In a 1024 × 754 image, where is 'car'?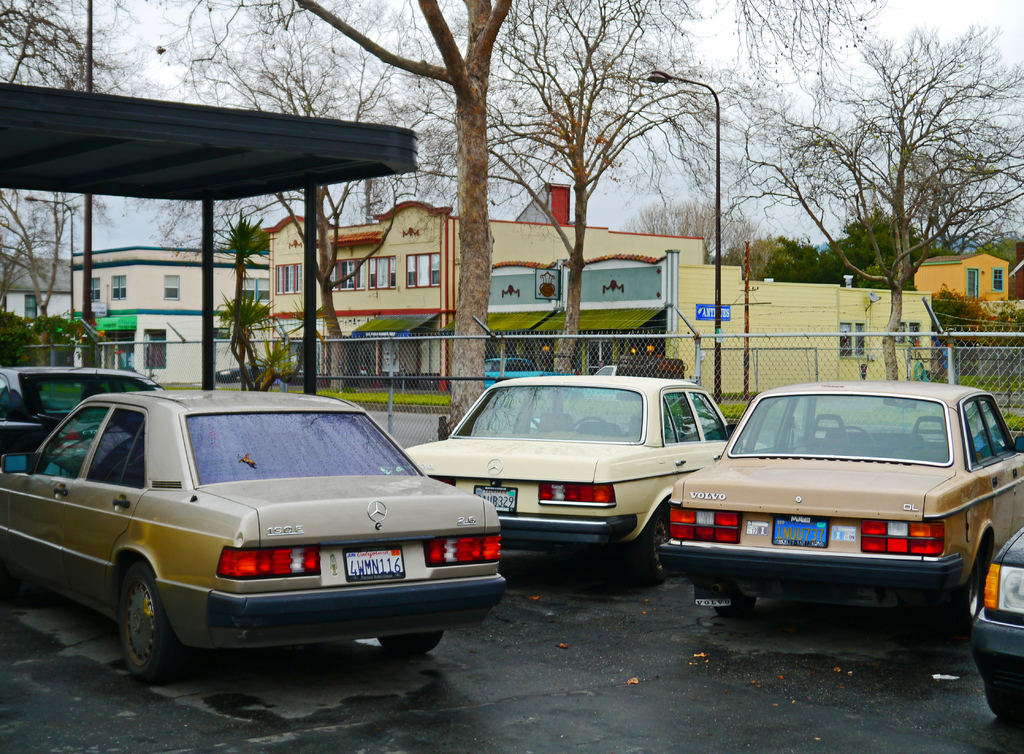
locate(662, 383, 1023, 638).
